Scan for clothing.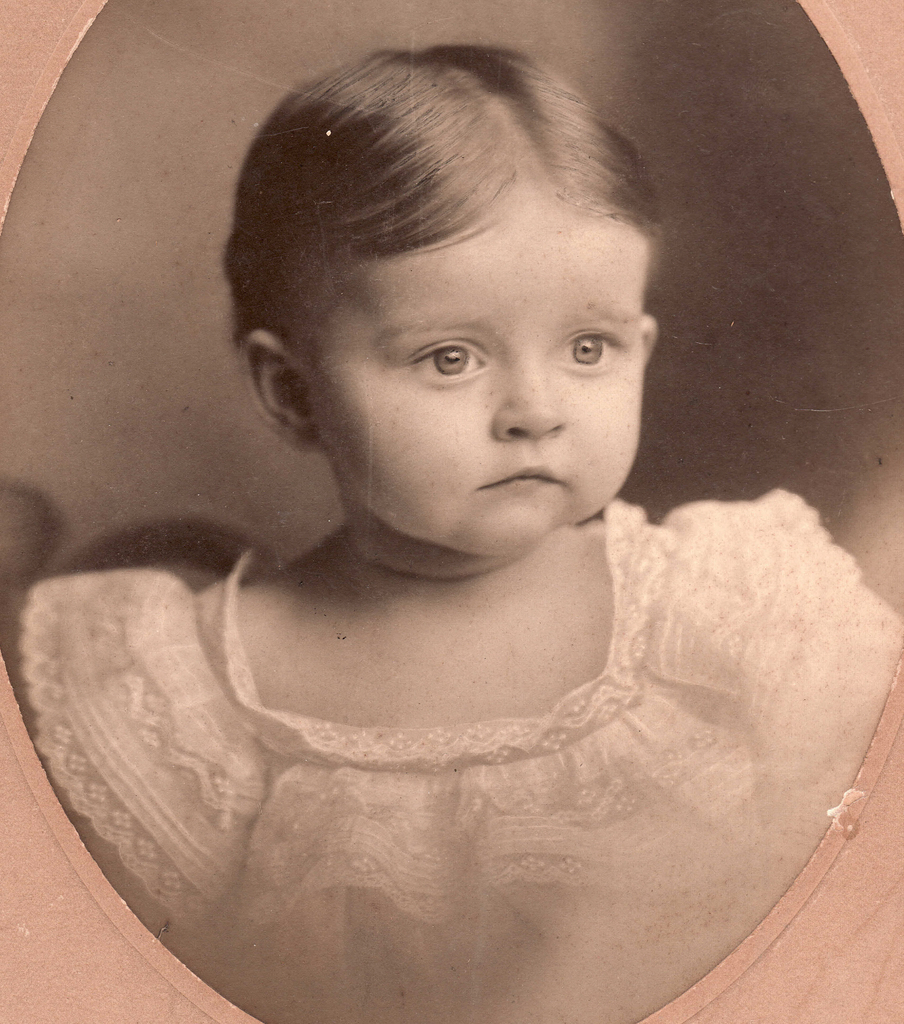
Scan result: pyautogui.locateOnScreen(63, 503, 866, 995).
